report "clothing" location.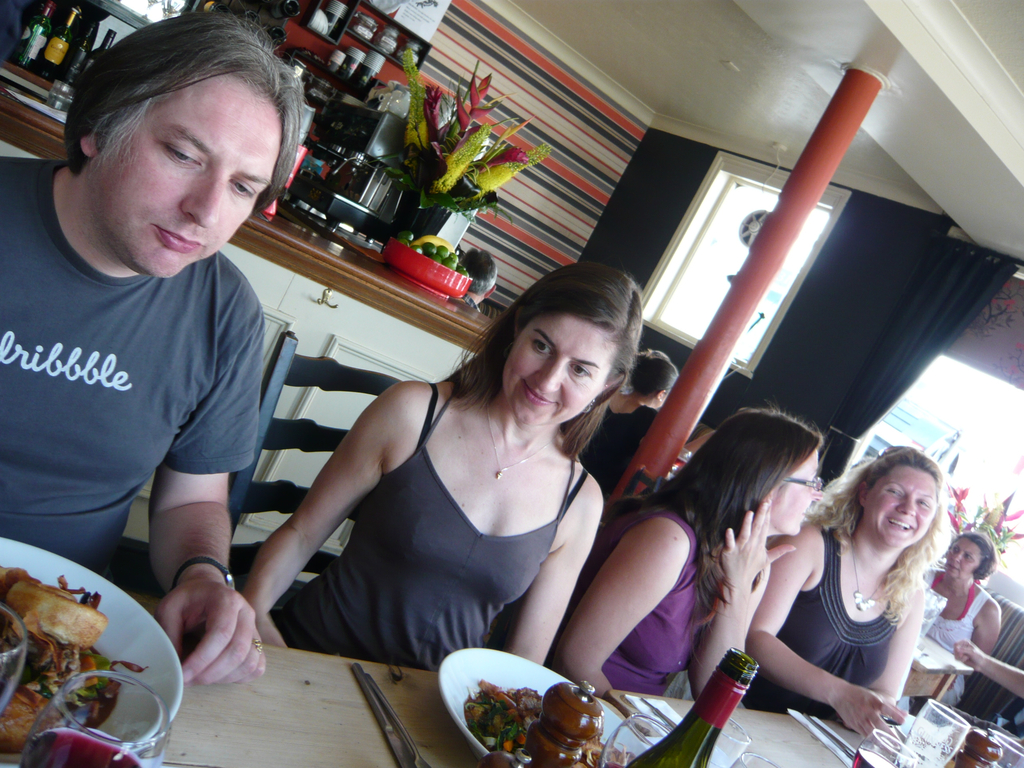
Report: 747 521 900 717.
